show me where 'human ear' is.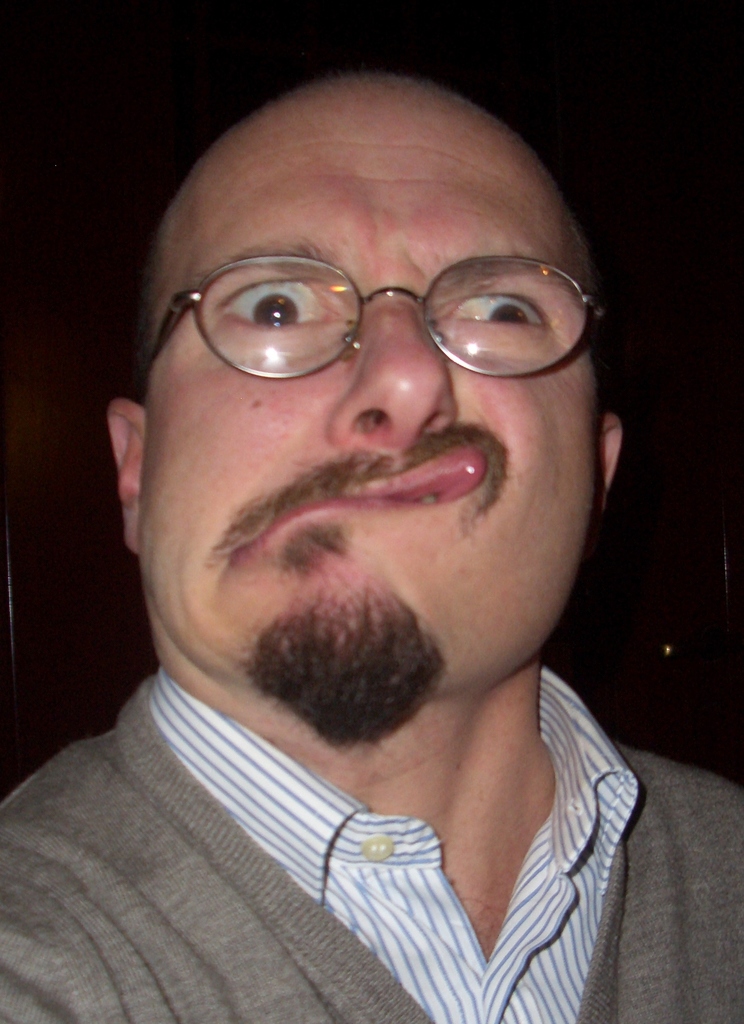
'human ear' is at (x1=102, y1=394, x2=147, y2=557).
